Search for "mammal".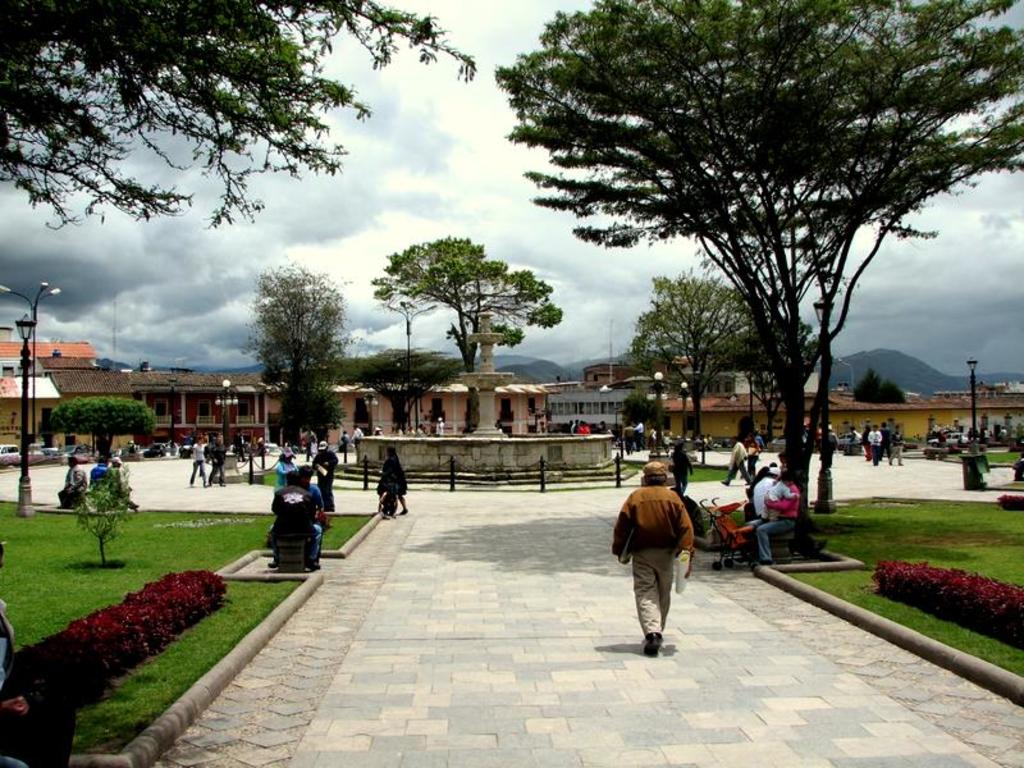
Found at Rect(609, 467, 718, 634).
